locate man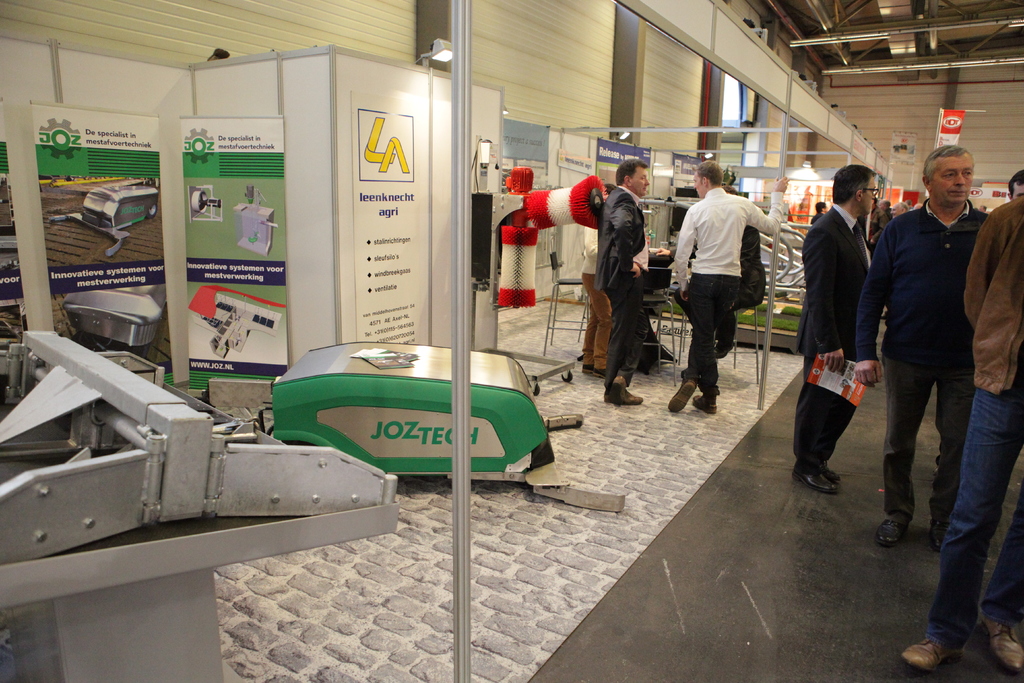
pyautogui.locateOnScreen(791, 167, 876, 491)
